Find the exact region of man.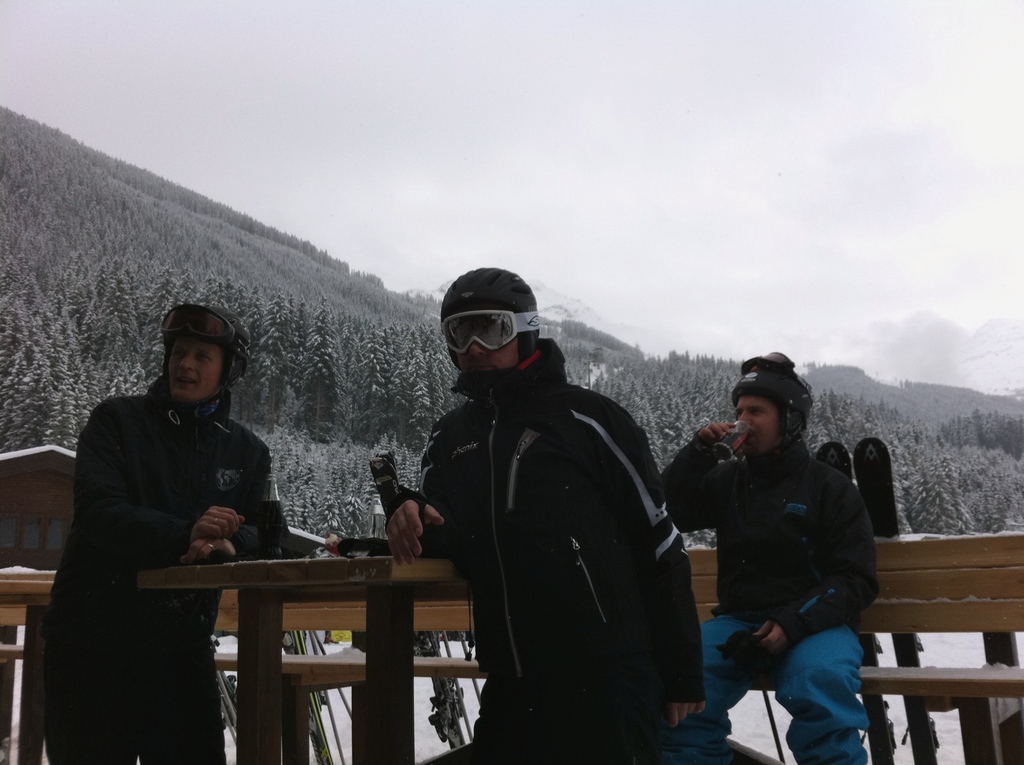
Exact region: [384, 265, 707, 764].
